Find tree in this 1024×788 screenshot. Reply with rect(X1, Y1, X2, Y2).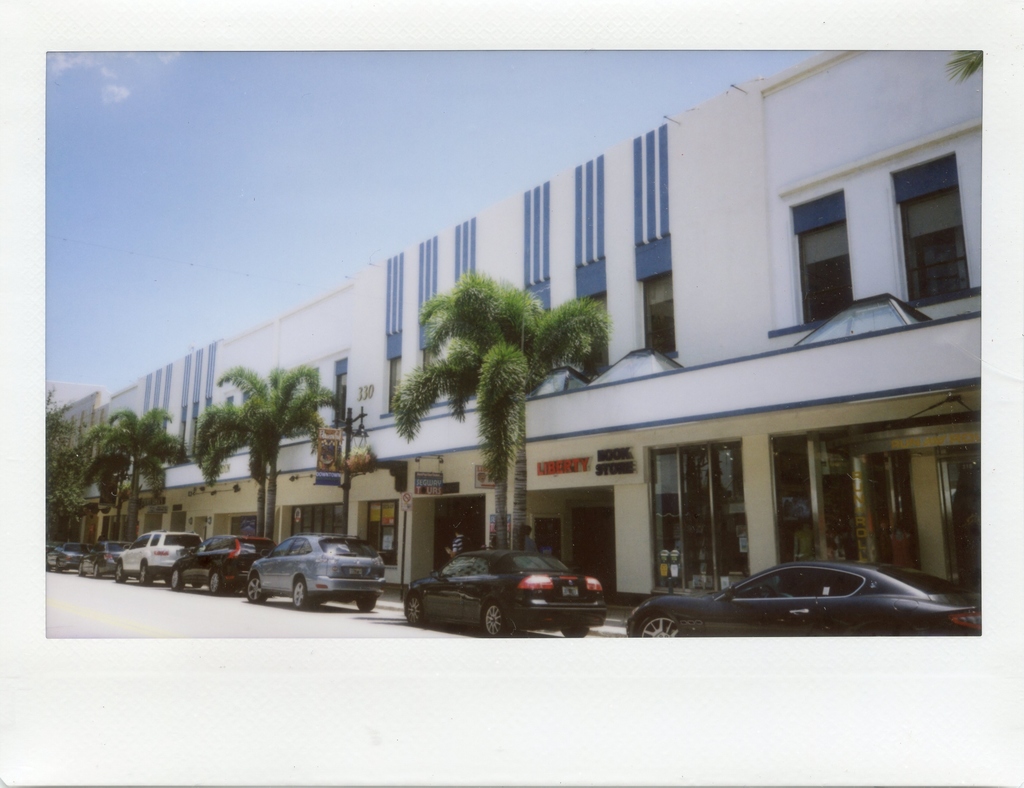
rect(63, 408, 186, 536).
